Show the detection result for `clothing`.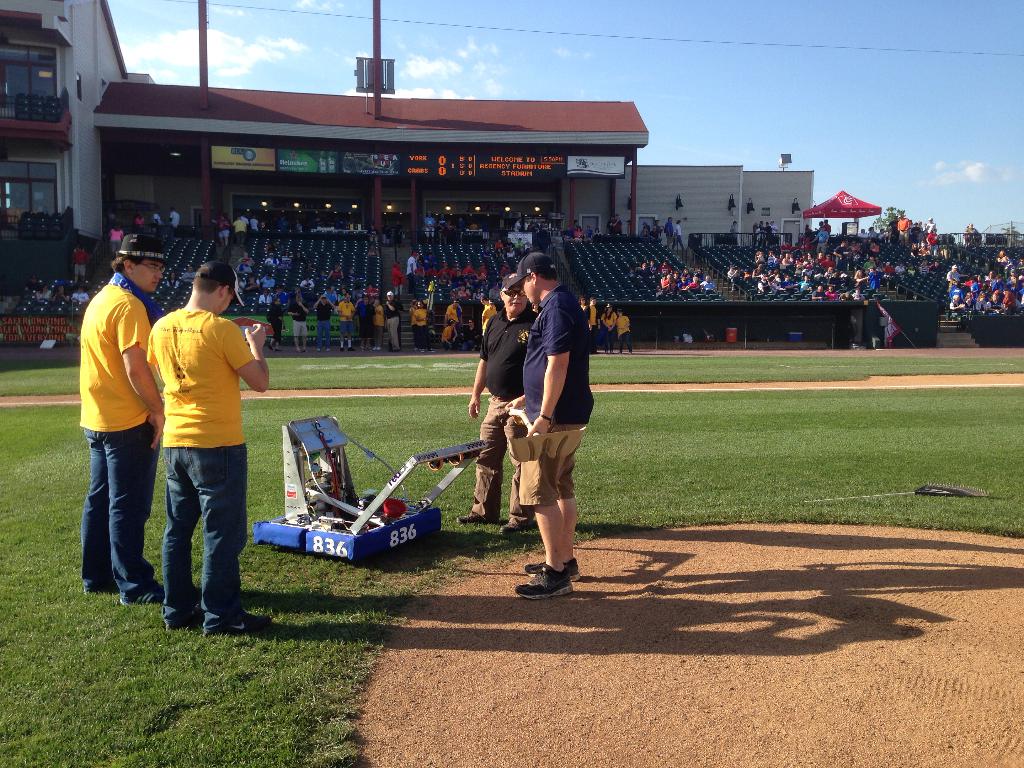
(390,260,402,292).
